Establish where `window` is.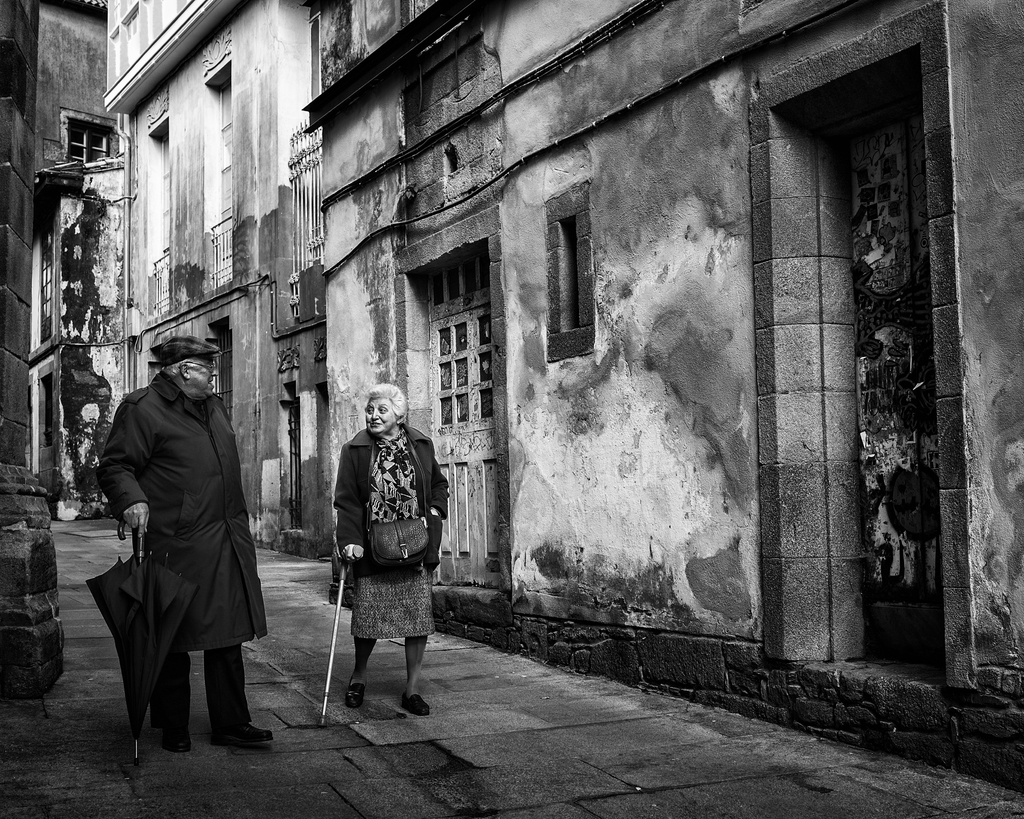
Established at <bbox>38, 96, 111, 180</bbox>.
